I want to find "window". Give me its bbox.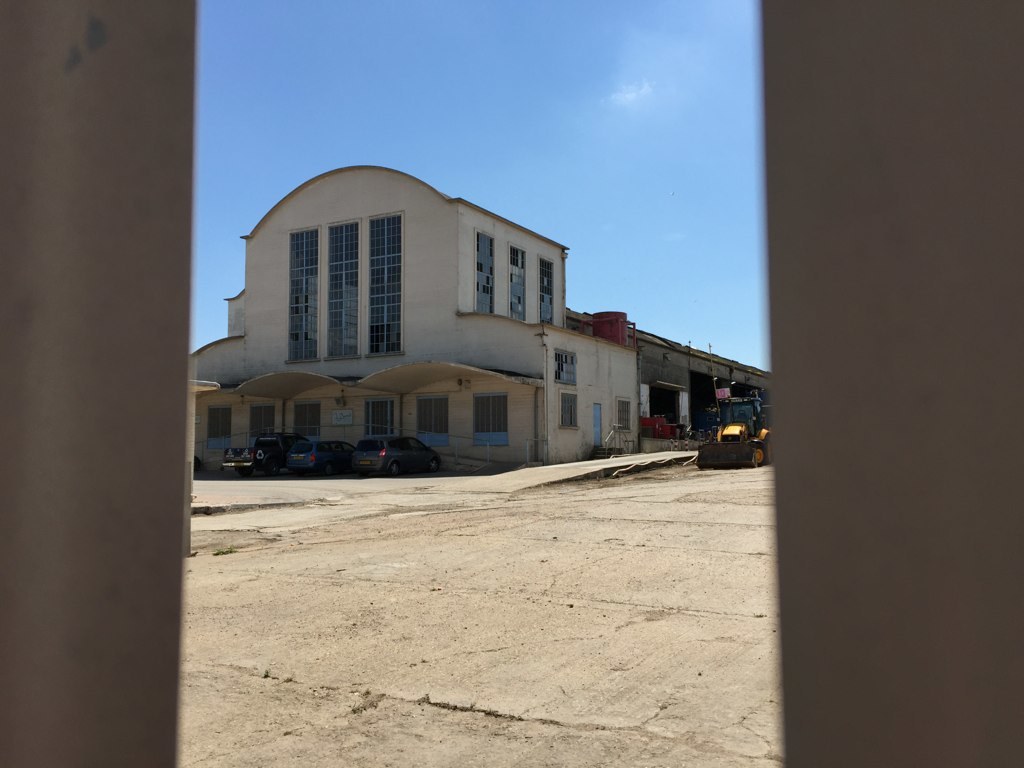
detection(475, 229, 493, 314).
